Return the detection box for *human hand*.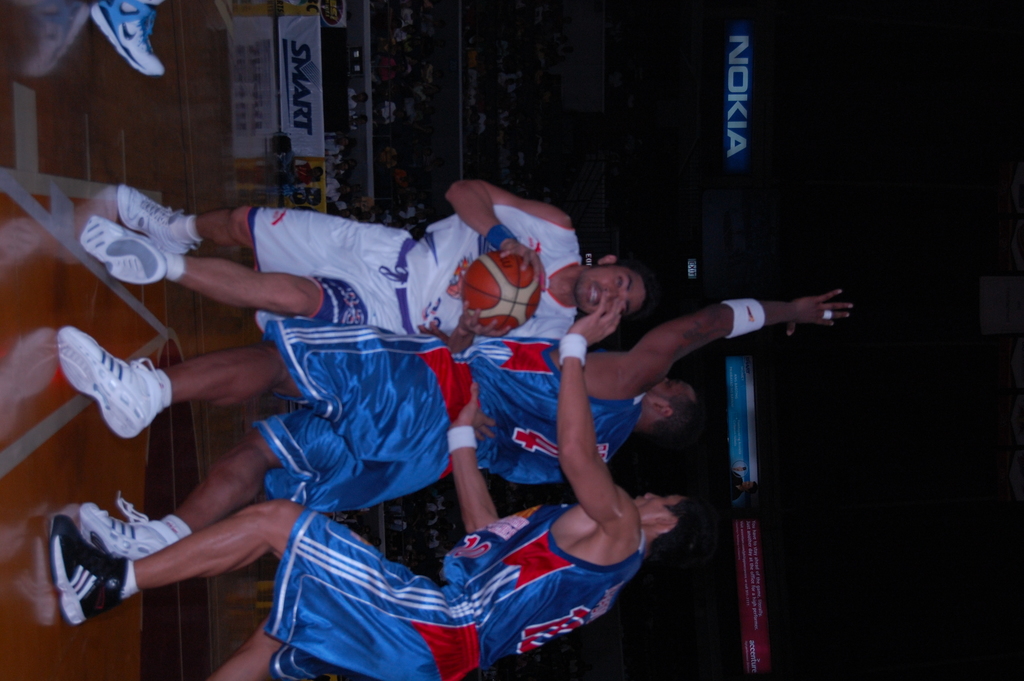
[459,300,511,339].
